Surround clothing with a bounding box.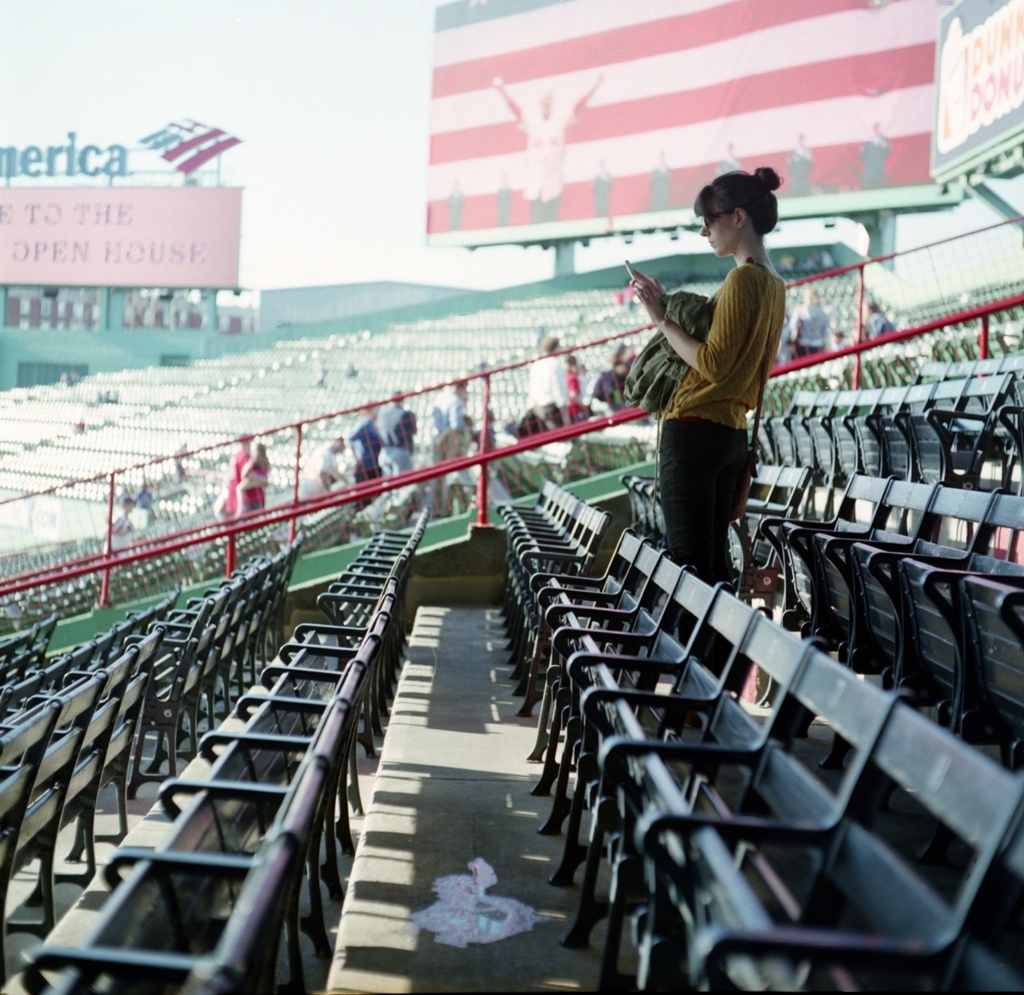
638/249/799/596.
